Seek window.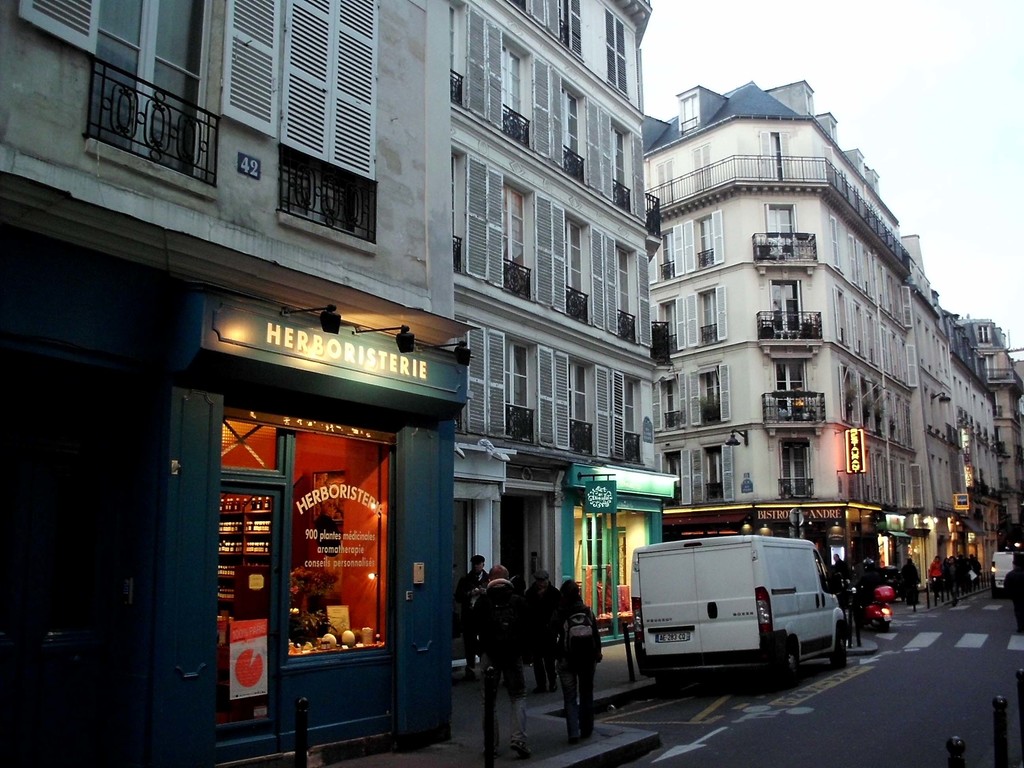
detection(655, 225, 685, 280).
